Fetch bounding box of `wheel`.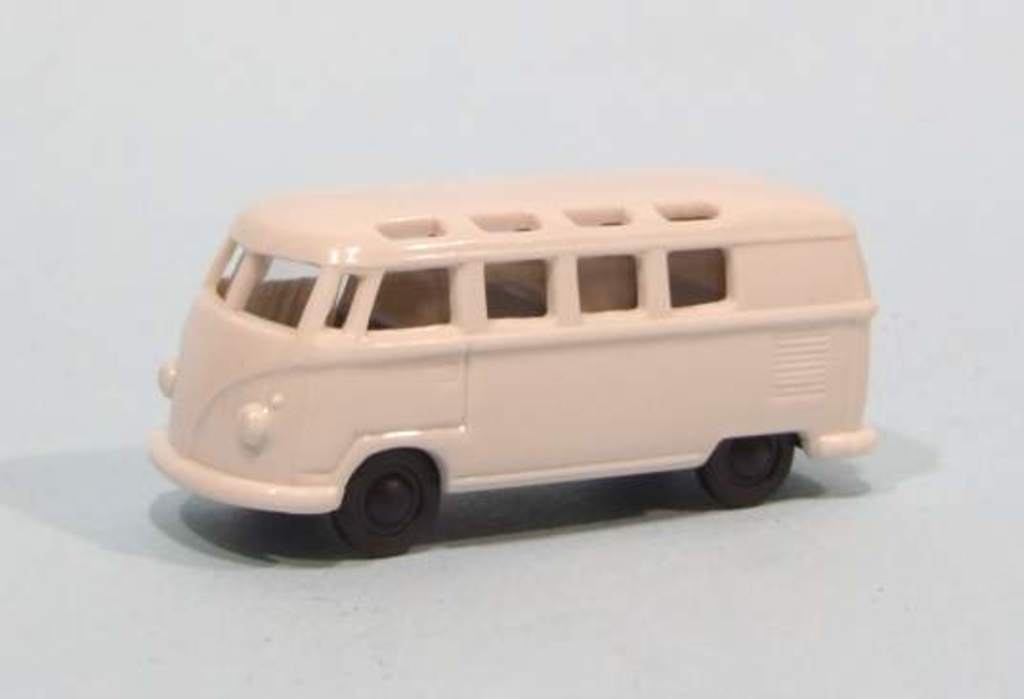
Bbox: (695,432,797,518).
